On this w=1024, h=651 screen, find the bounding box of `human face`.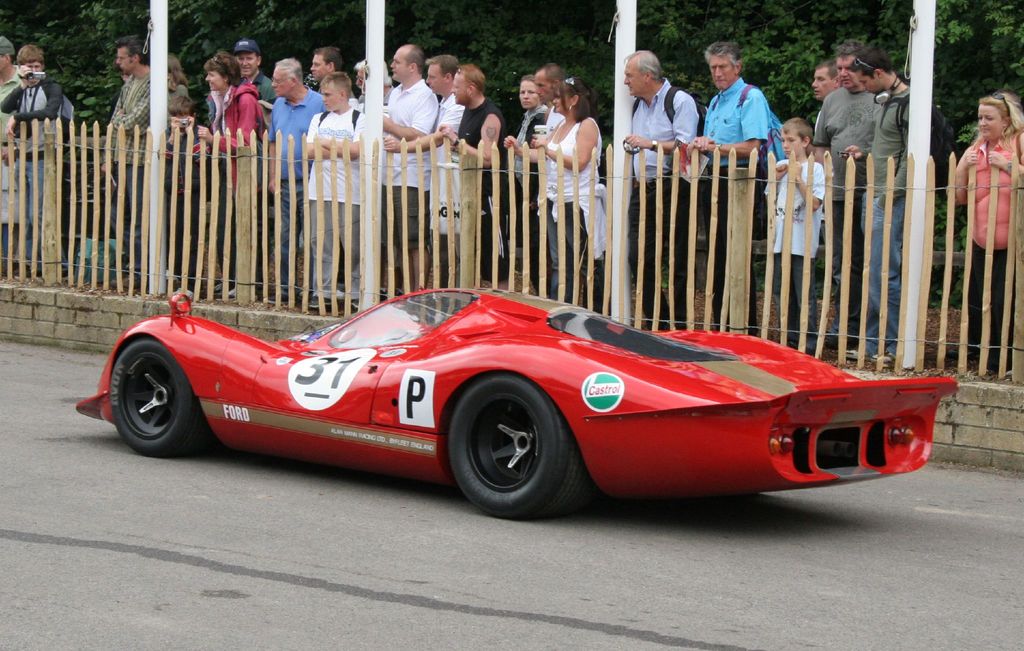
Bounding box: region(836, 57, 859, 88).
